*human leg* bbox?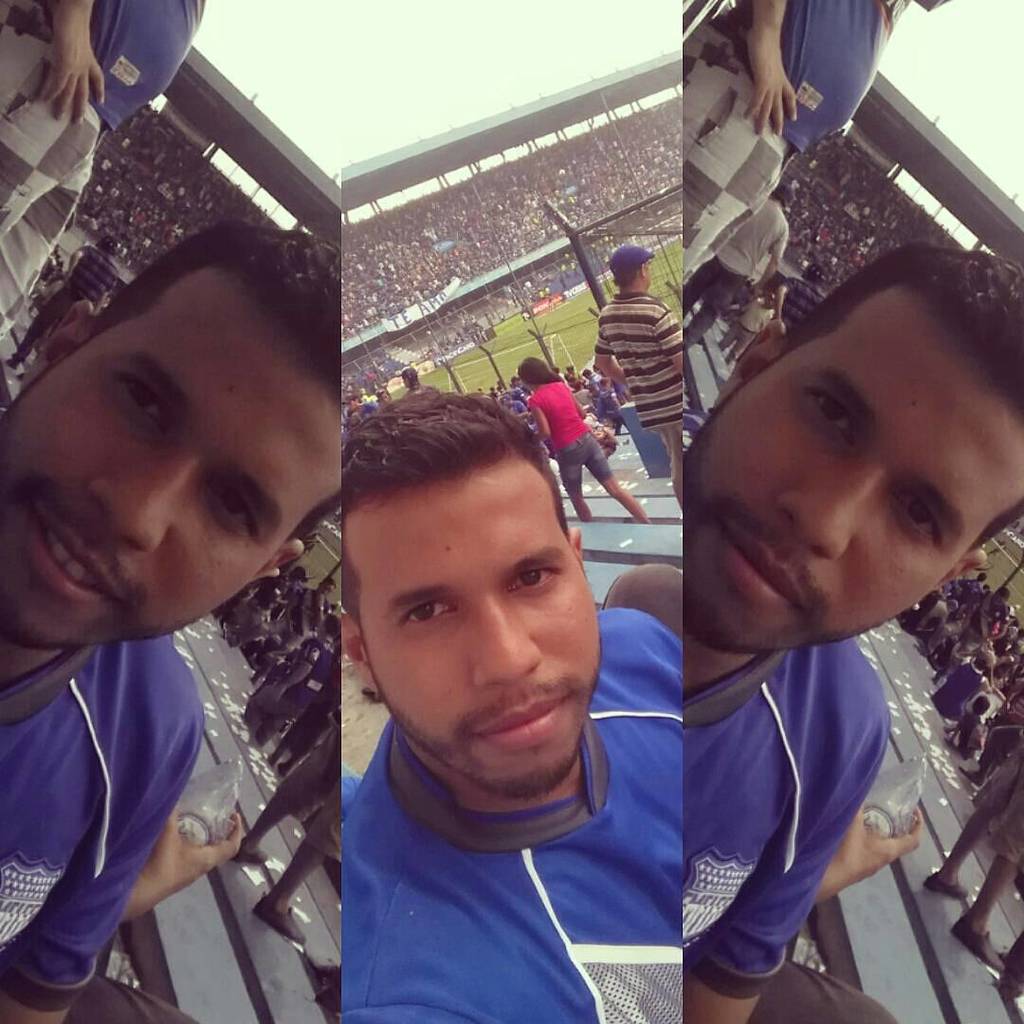
[left=683, top=256, right=712, bottom=314]
